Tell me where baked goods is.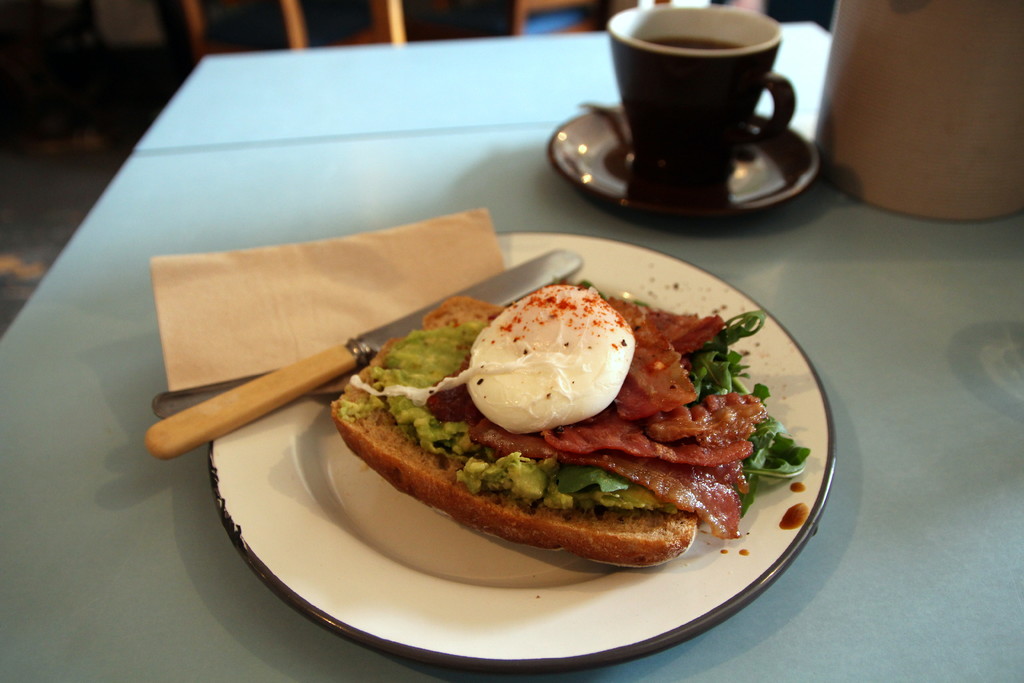
baked goods is at x1=316 y1=293 x2=748 y2=568.
